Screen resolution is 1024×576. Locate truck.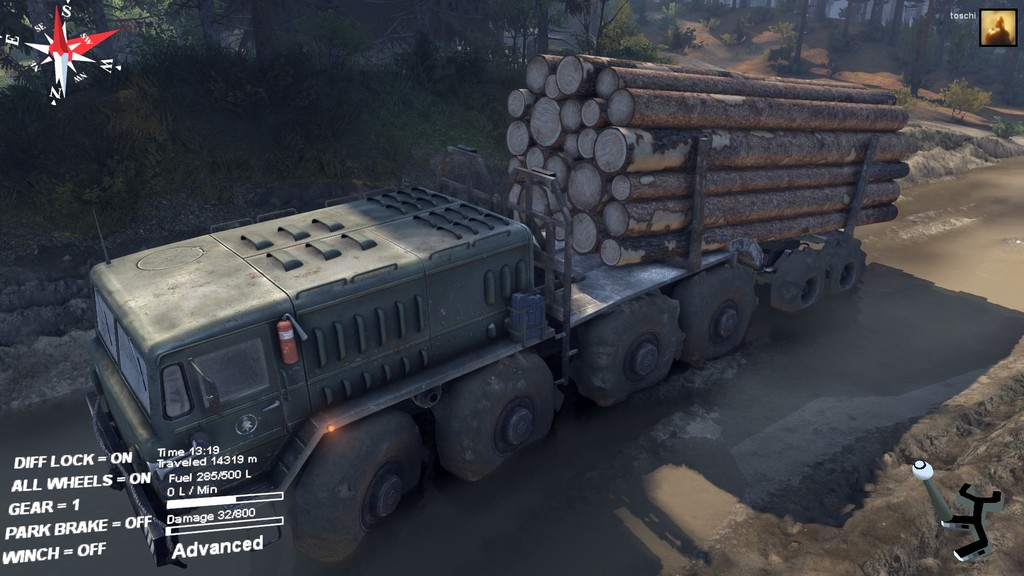
[left=85, top=136, right=879, bottom=569].
